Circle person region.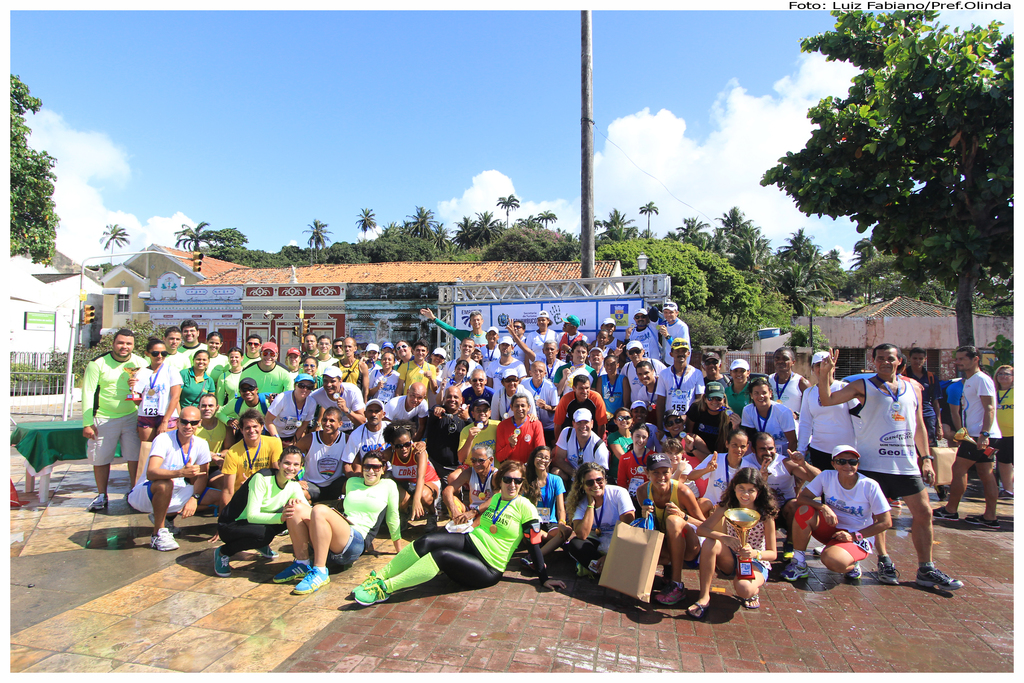
Region: <region>628, 308, 659, 356</region>.
